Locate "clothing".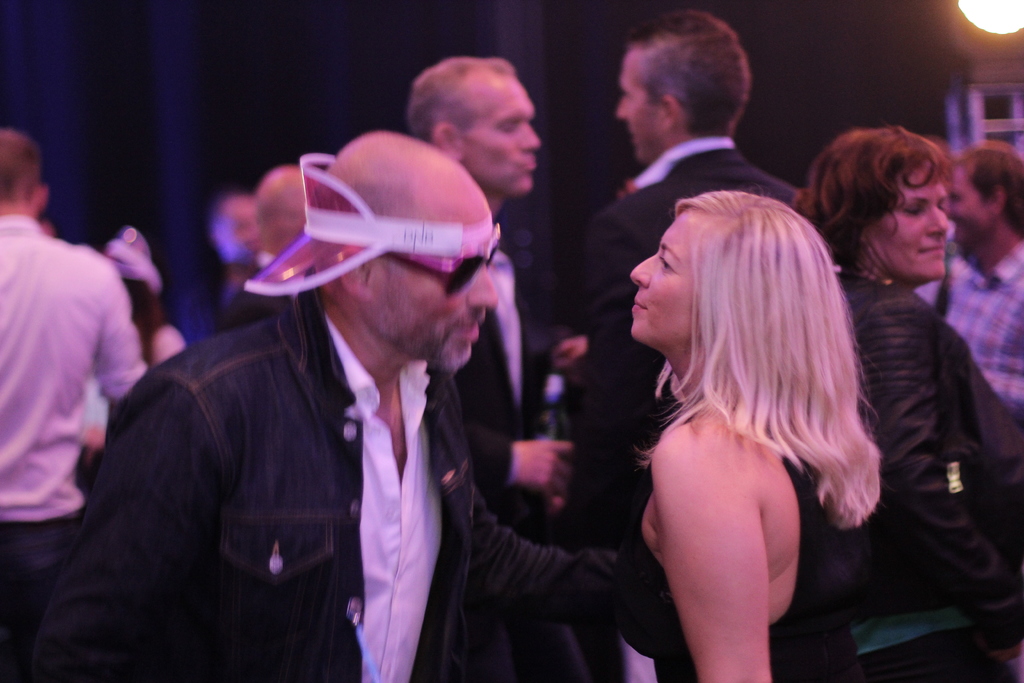
Bounding box: bbox(929, 240, 1023, 416).
